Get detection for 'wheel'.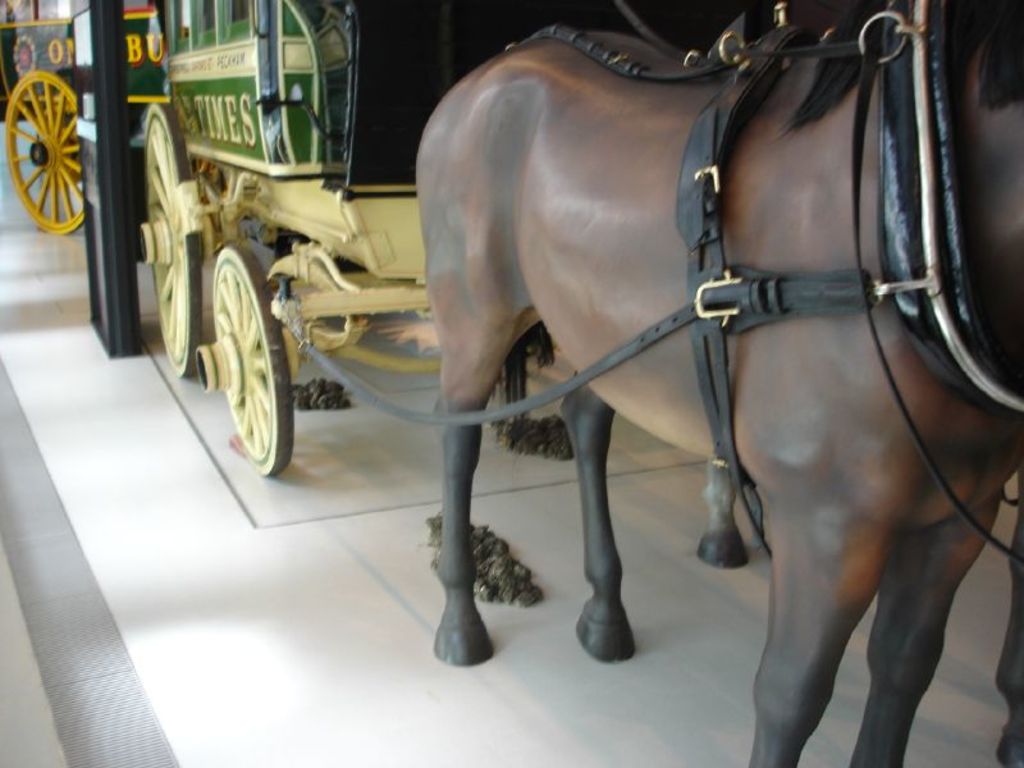
Detection: detection(6, 67, 77, 232).
